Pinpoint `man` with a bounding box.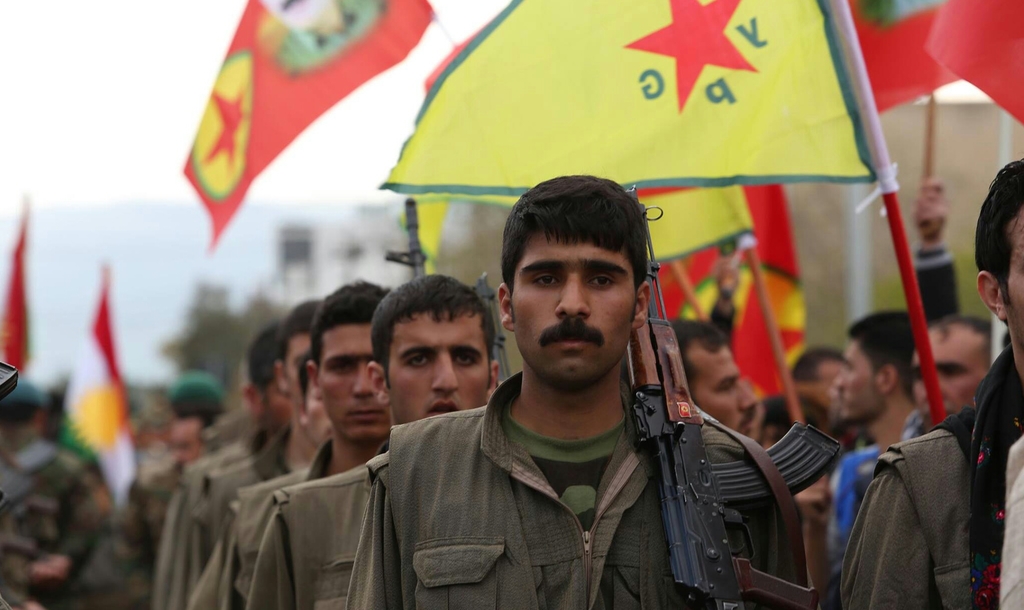
box(793, 337, 861, 435).
